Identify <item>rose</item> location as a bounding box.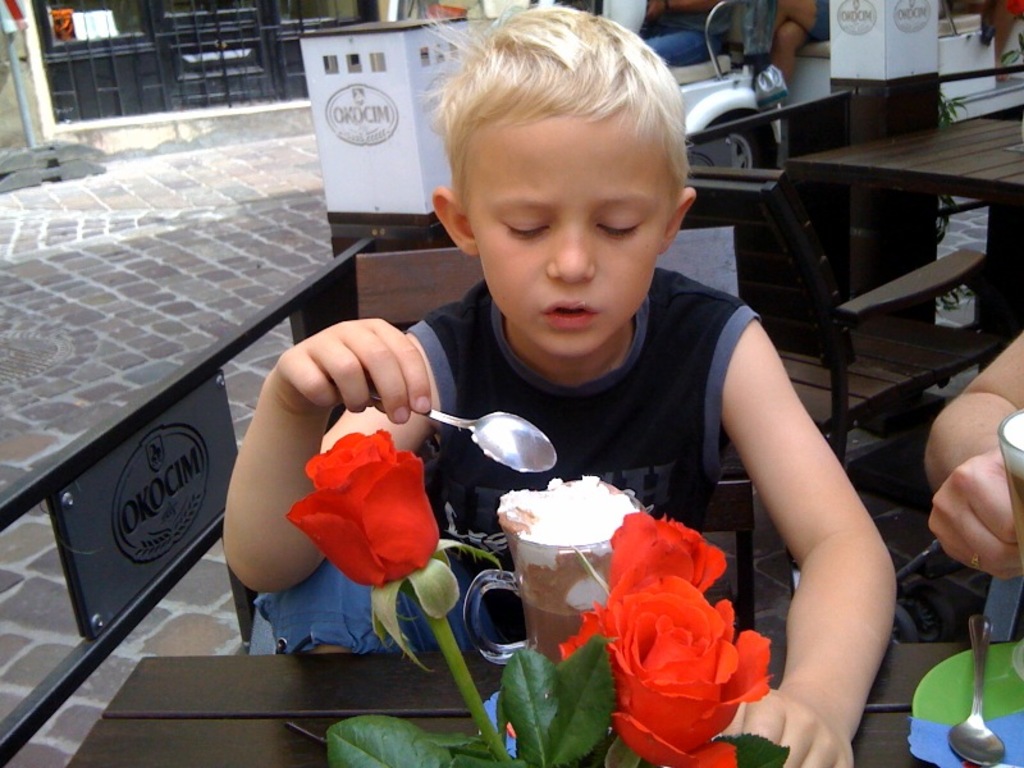
[604,568,767,767].
